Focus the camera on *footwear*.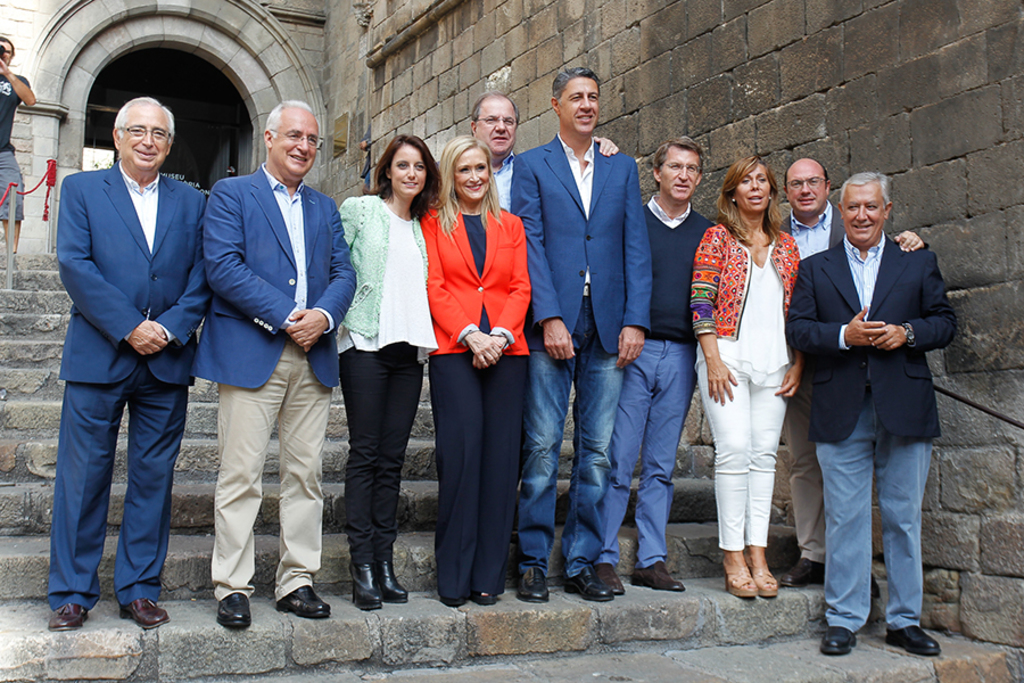
Focus region: 274 586 331 619.
